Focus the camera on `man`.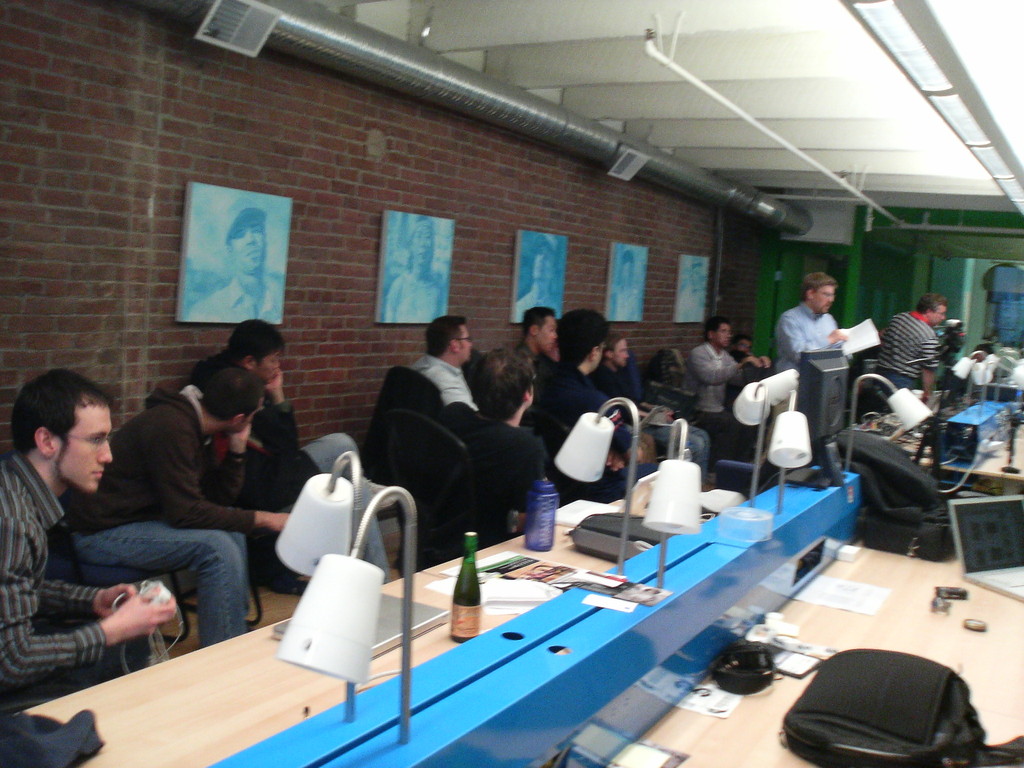
Focus region: [50, 362, 285, 643].
